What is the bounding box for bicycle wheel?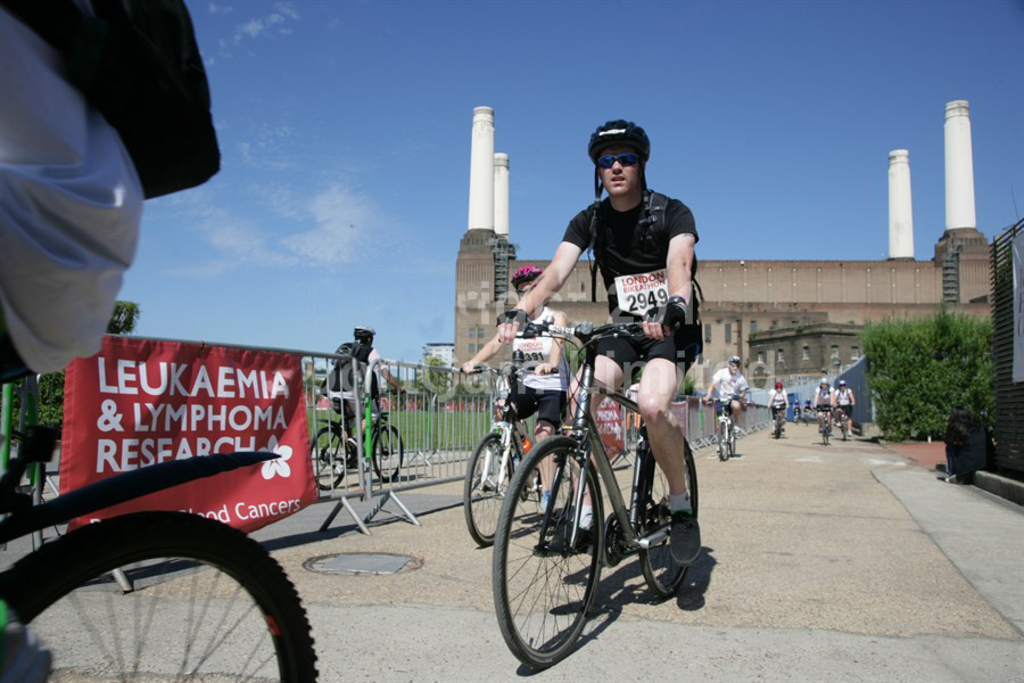
837 418 850 441.
